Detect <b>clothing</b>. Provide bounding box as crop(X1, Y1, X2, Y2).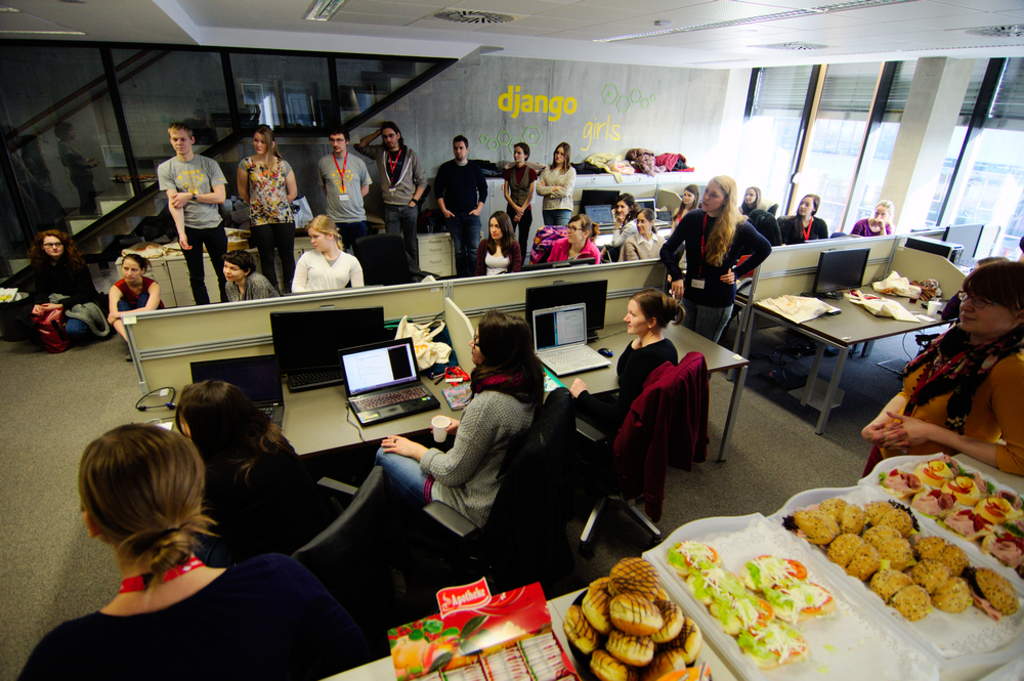
crop(230, 274, 270, 300).
